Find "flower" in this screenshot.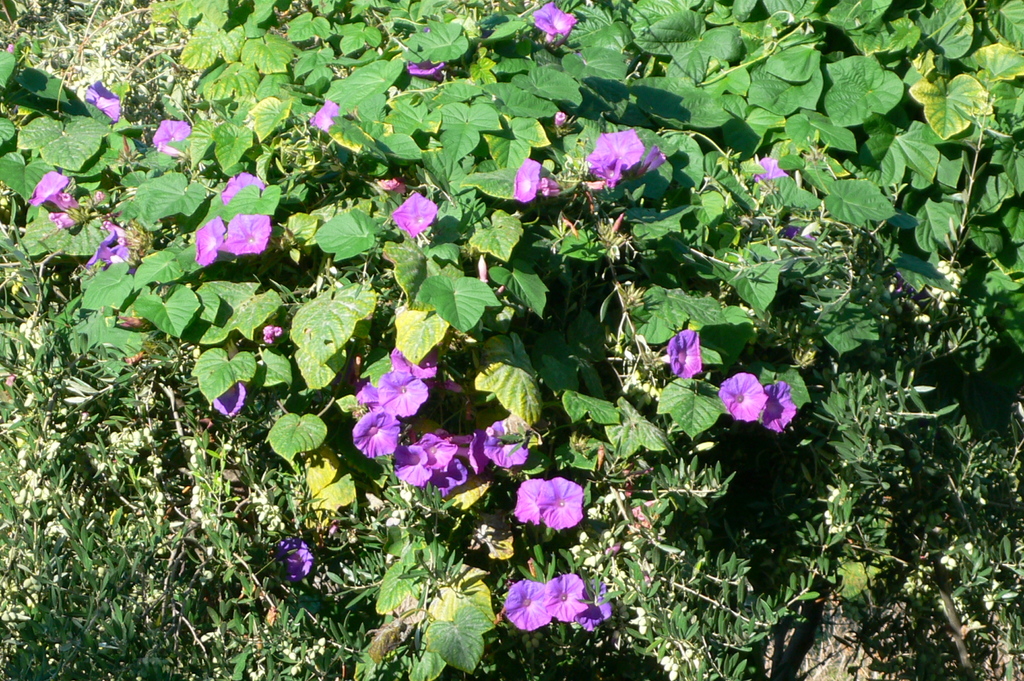
The bounding box for "flower" is <box>390,193,436,235</box>.
